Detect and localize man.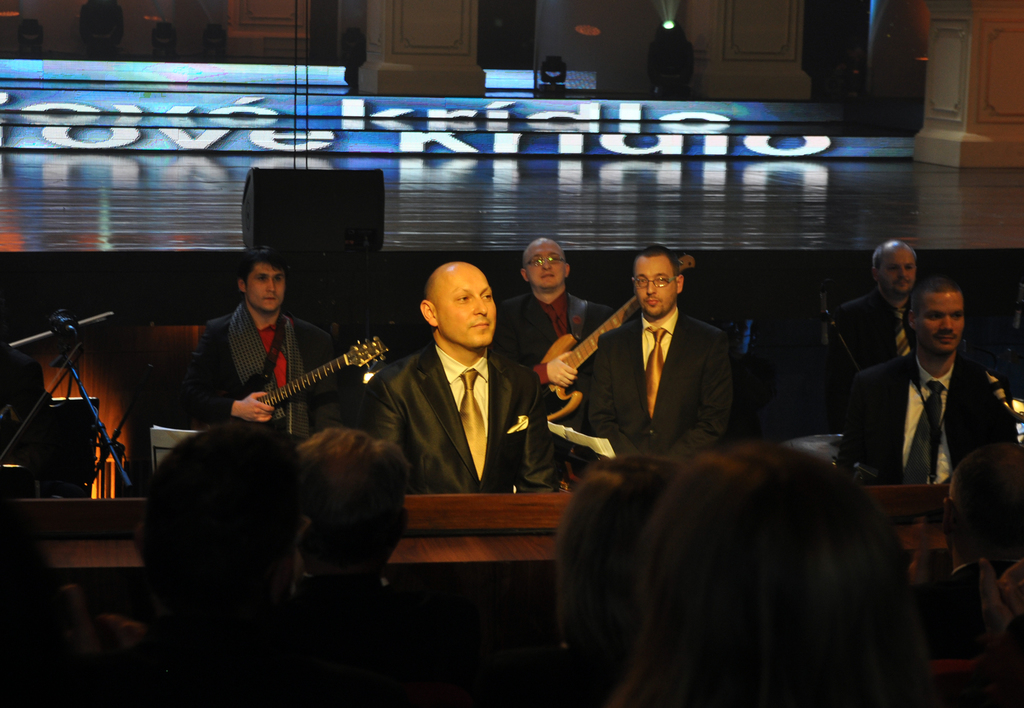
Localized at 360/259/570/492.
